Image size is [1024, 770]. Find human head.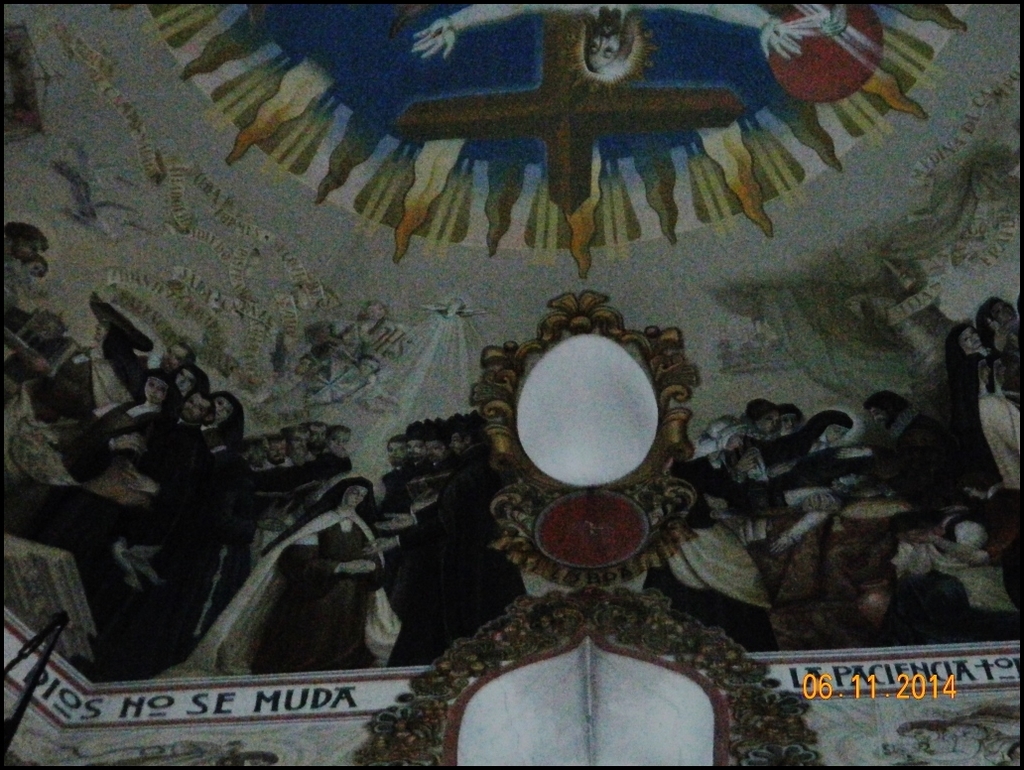
89,291,155,354.
